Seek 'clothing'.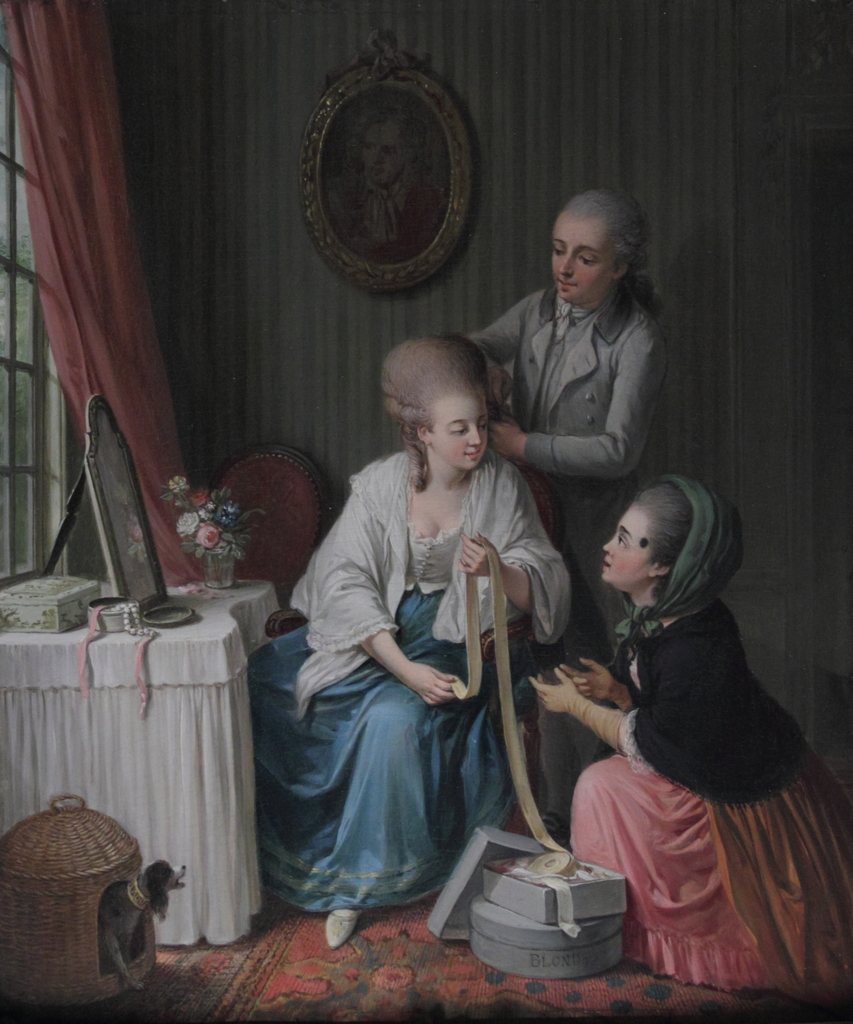
(x1=572, y1=598, x2=852, y2=1005).
